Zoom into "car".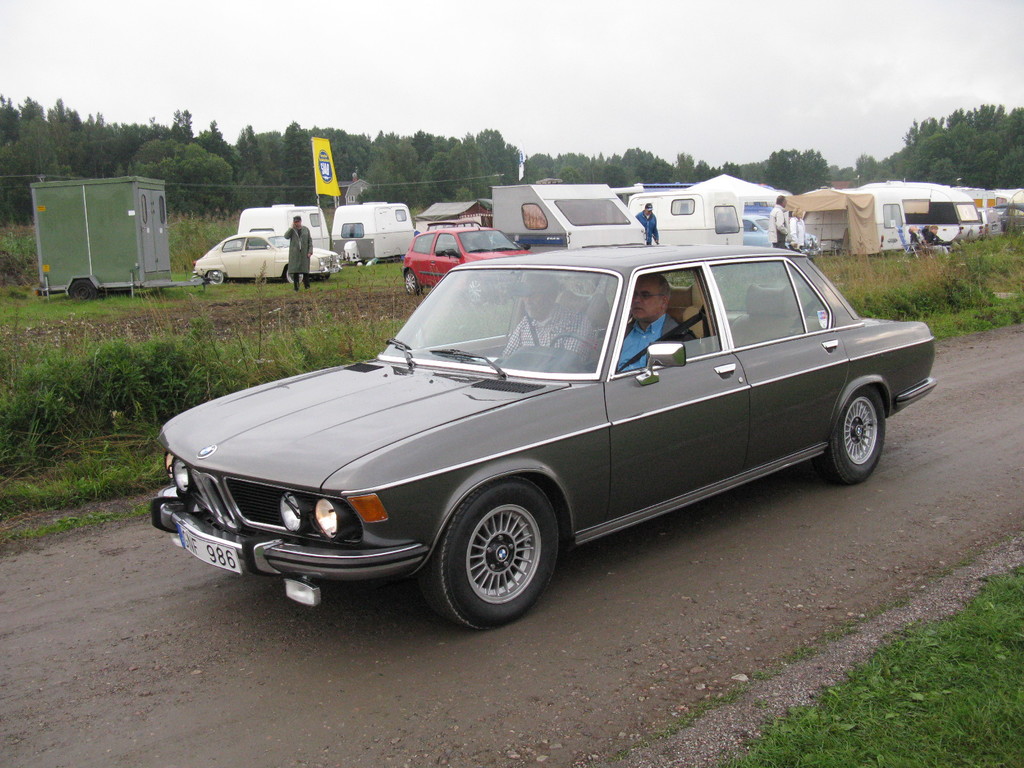
Zoom target: detection(150, 240, 937, 633).
